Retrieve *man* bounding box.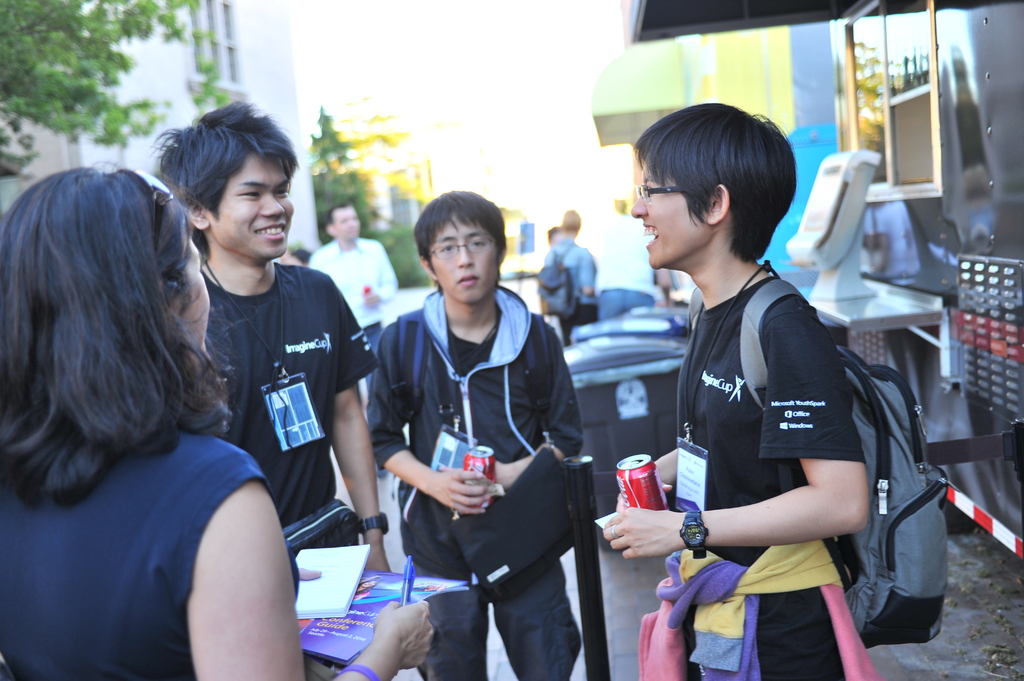
Bounding box: [317,205,413,435].
